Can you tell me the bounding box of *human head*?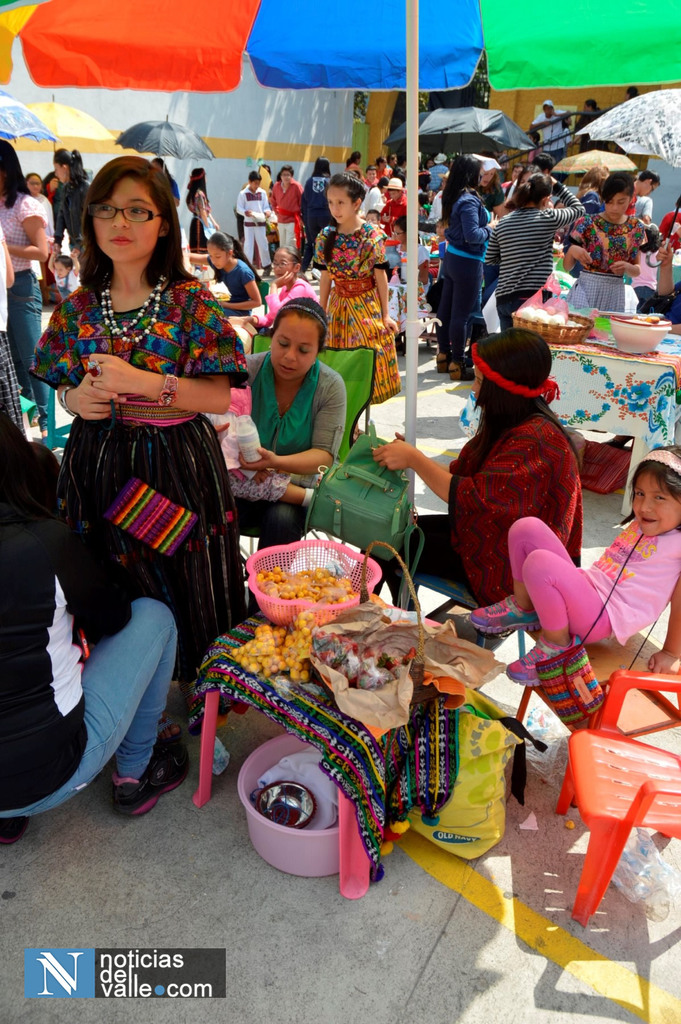
l=0, t=140, r=26, b=202.
